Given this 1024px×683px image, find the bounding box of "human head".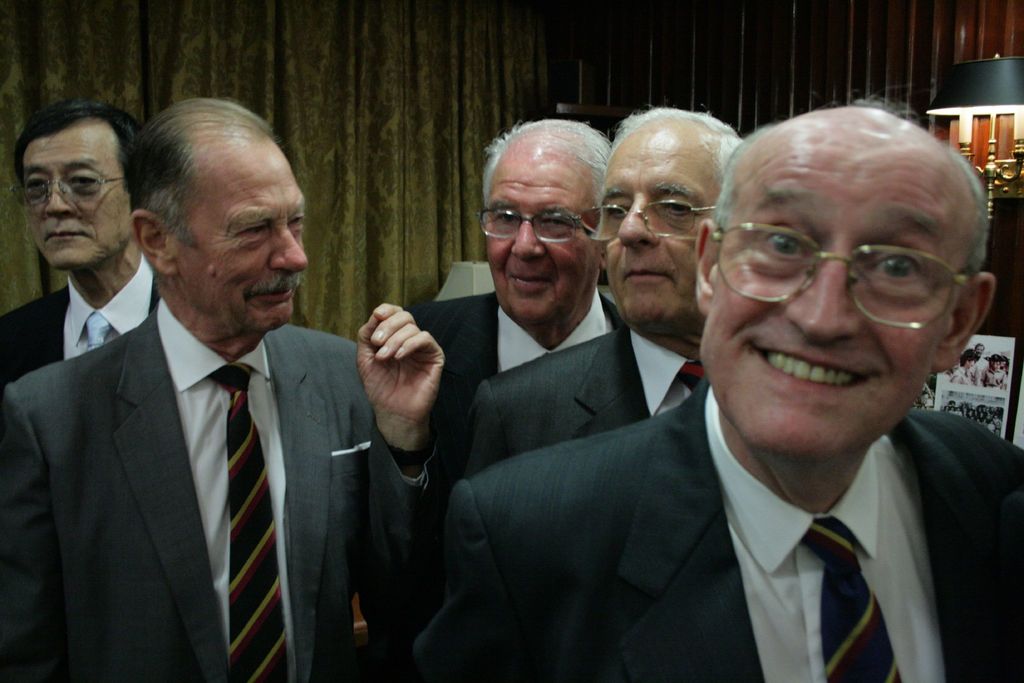
pyautogui.locateOnScreen(22, 89, 136, 276).
